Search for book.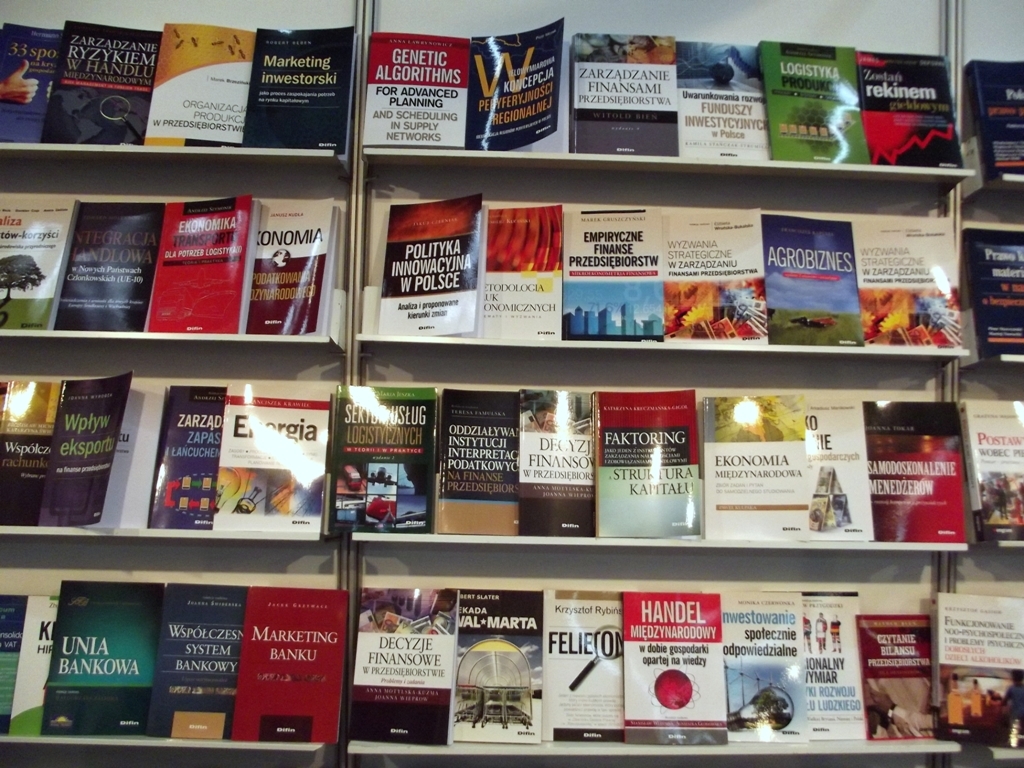
Found at x1=460, y1=8, x2=565, y2=155.
